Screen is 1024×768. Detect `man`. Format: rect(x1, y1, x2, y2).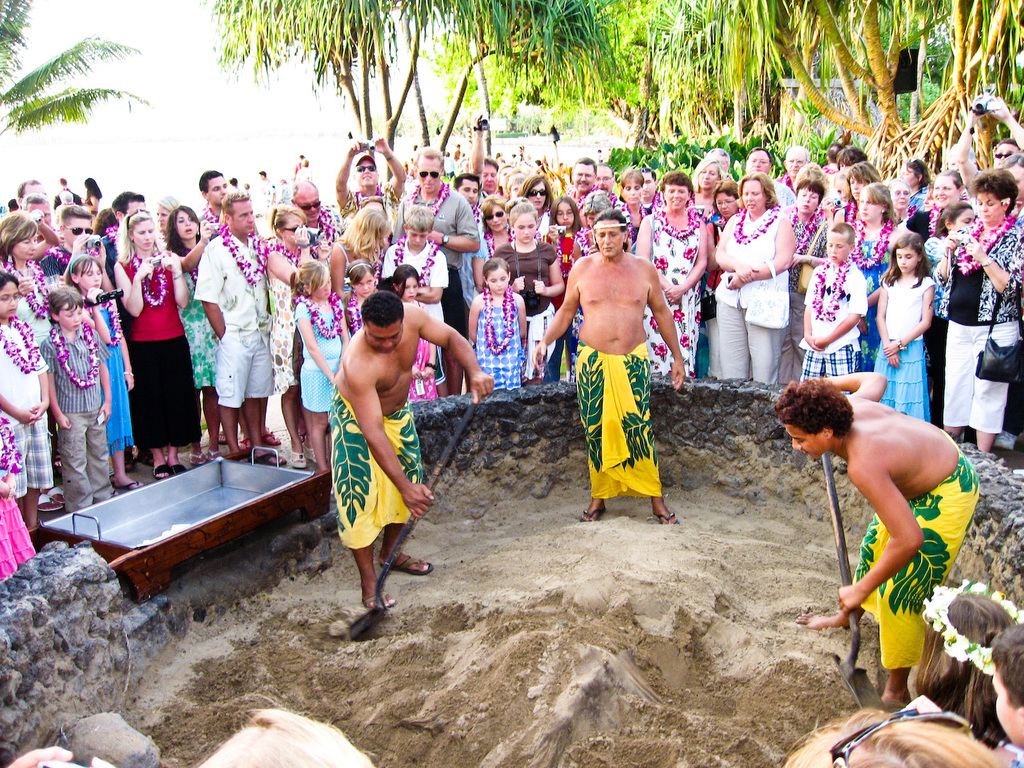
rect(999, 154, 1023, 226).
